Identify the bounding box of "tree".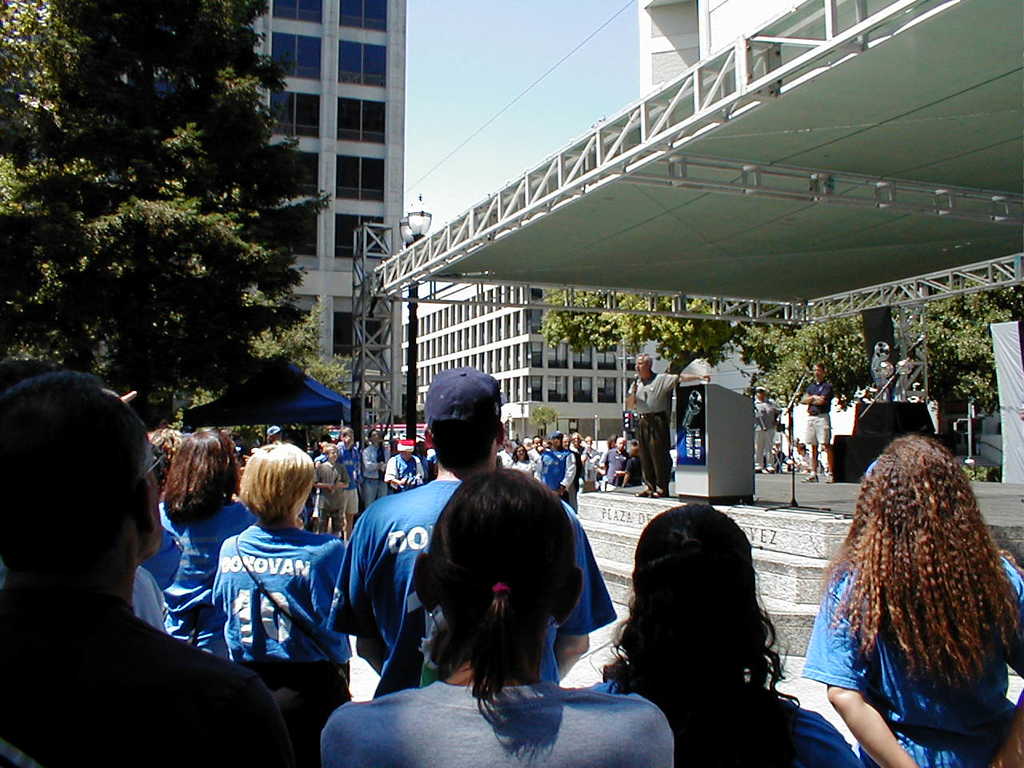
BBox(535, 287, 749, 383).
